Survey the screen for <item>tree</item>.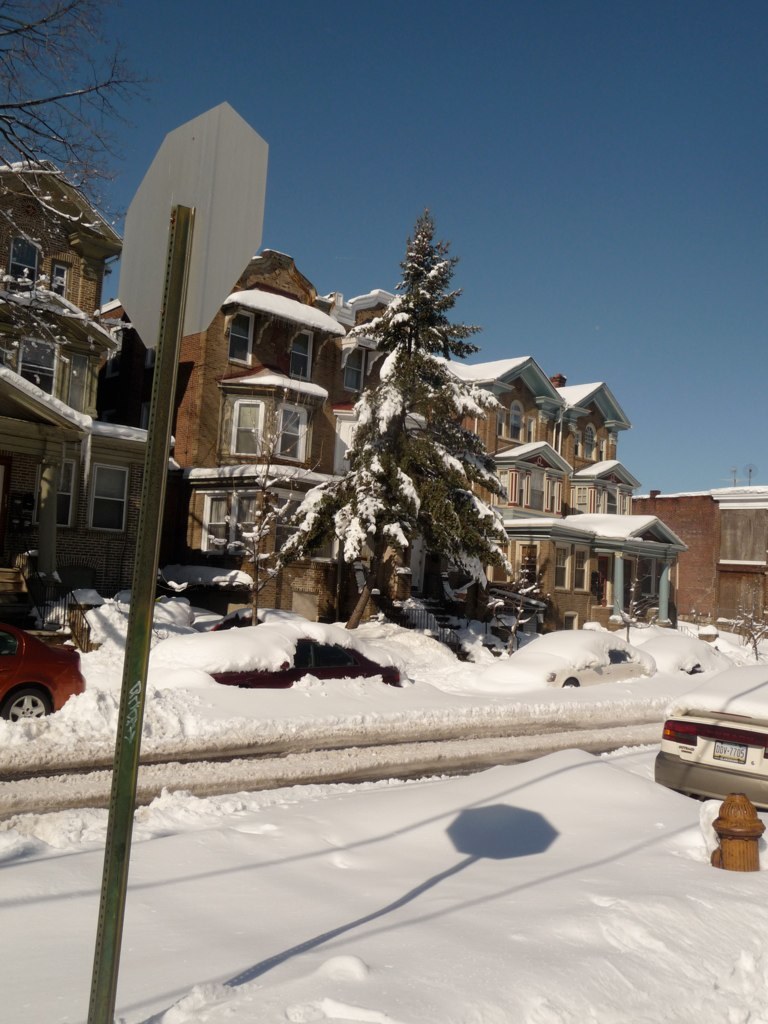
Survey found: 0 0 158 380.
